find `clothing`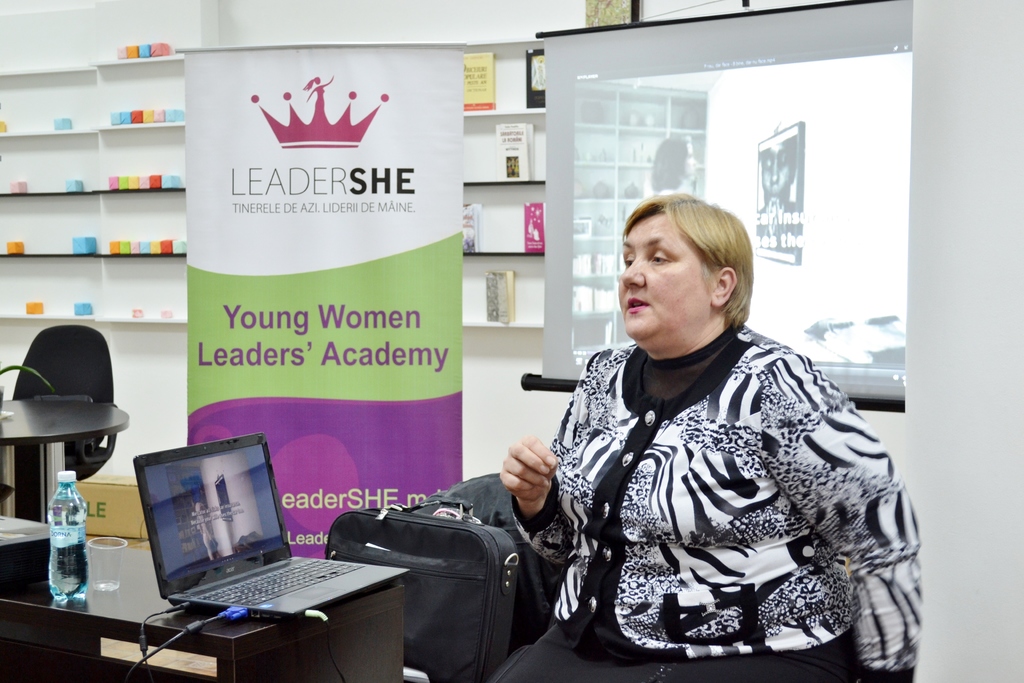
bbox=(544, 293, 906, 682)
